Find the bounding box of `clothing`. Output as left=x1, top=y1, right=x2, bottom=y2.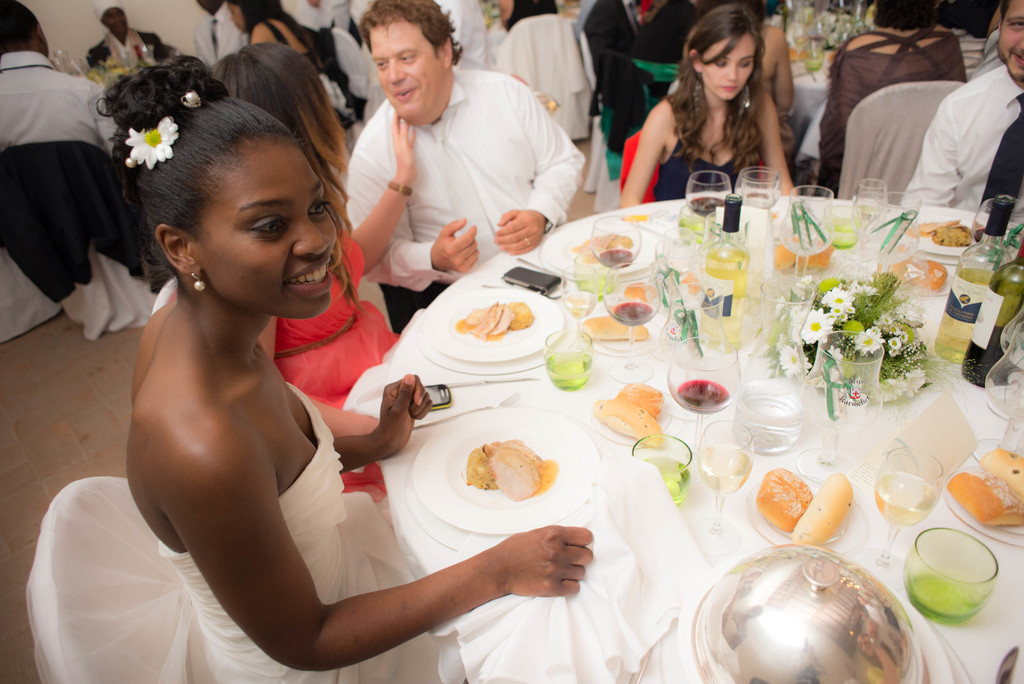
left=898, top=62, right=1023, bottom=220.
